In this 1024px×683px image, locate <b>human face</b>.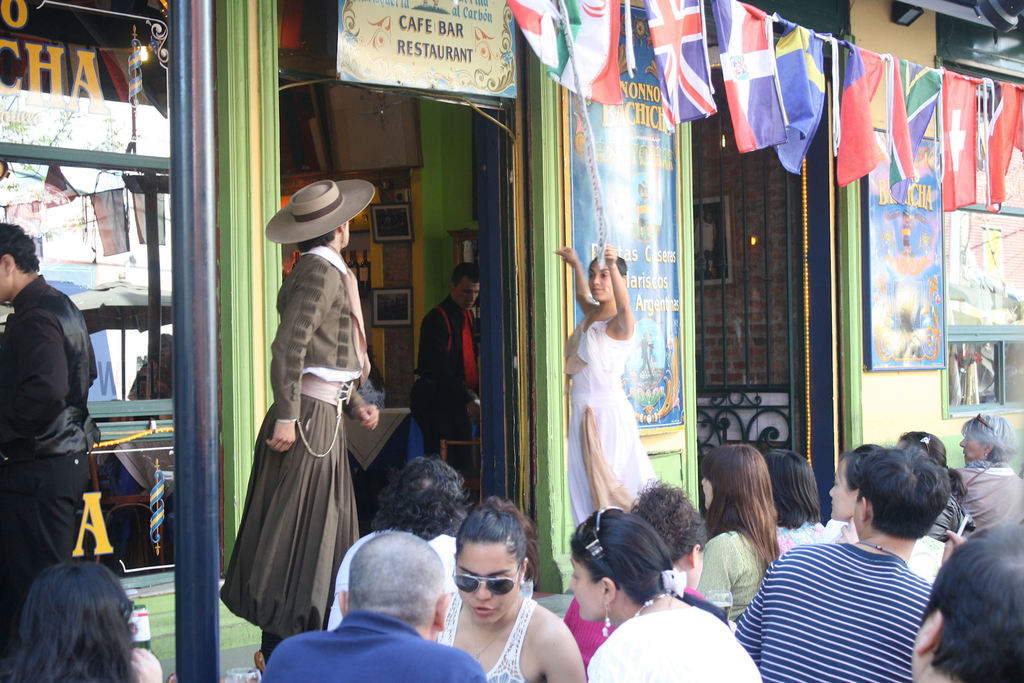
Bounding box: x1=454, y1=278, x2=479, y2=311.
